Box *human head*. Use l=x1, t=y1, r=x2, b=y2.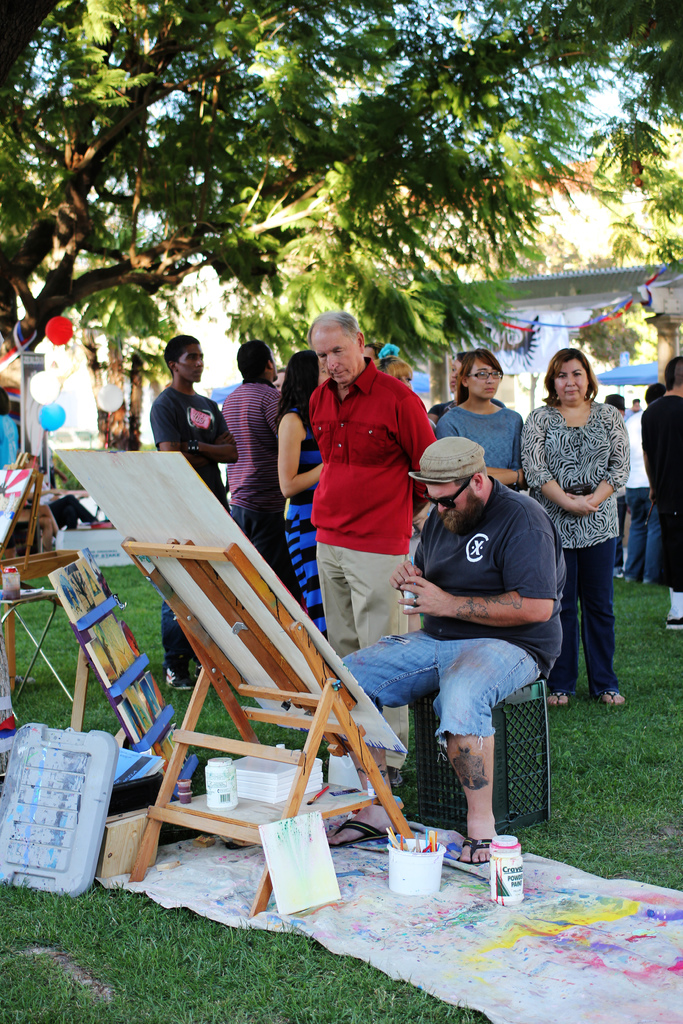
l=379, t=350, r=418, b=387.
